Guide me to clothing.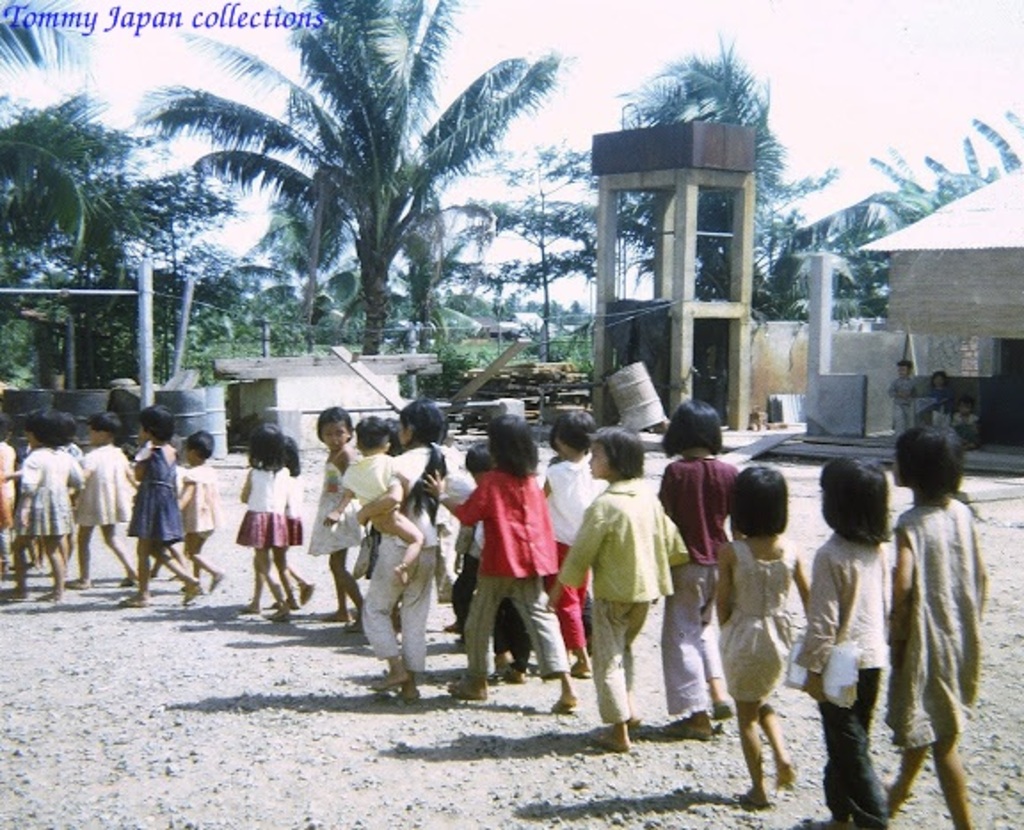
Guidance: l=236, t=464, r=288, b=553.
